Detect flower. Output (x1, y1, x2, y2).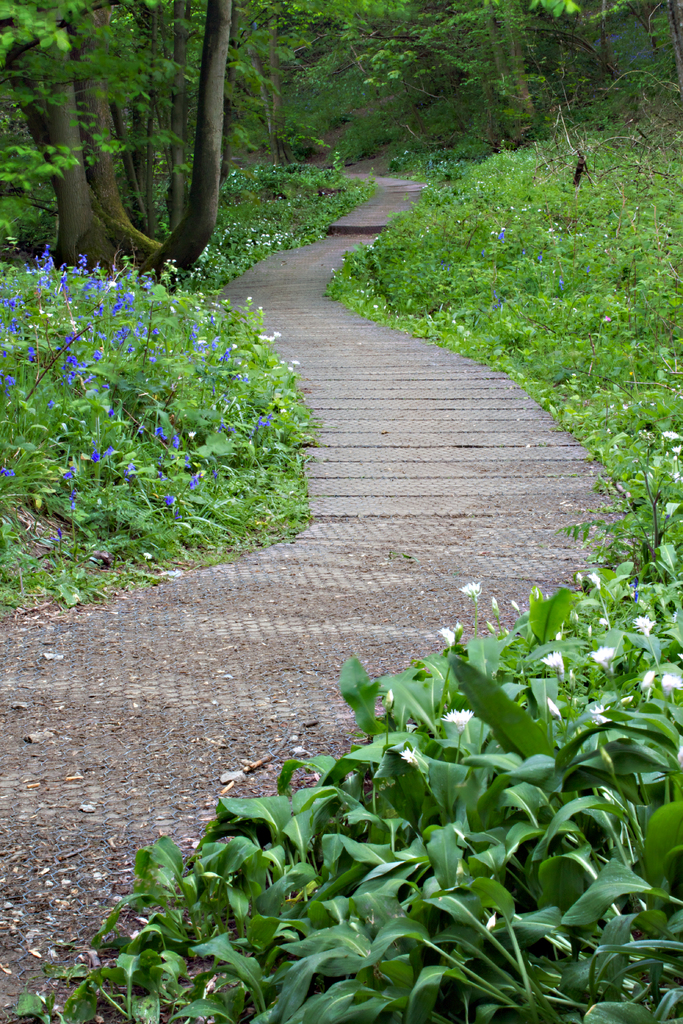
(661, 673, 682, 694).
